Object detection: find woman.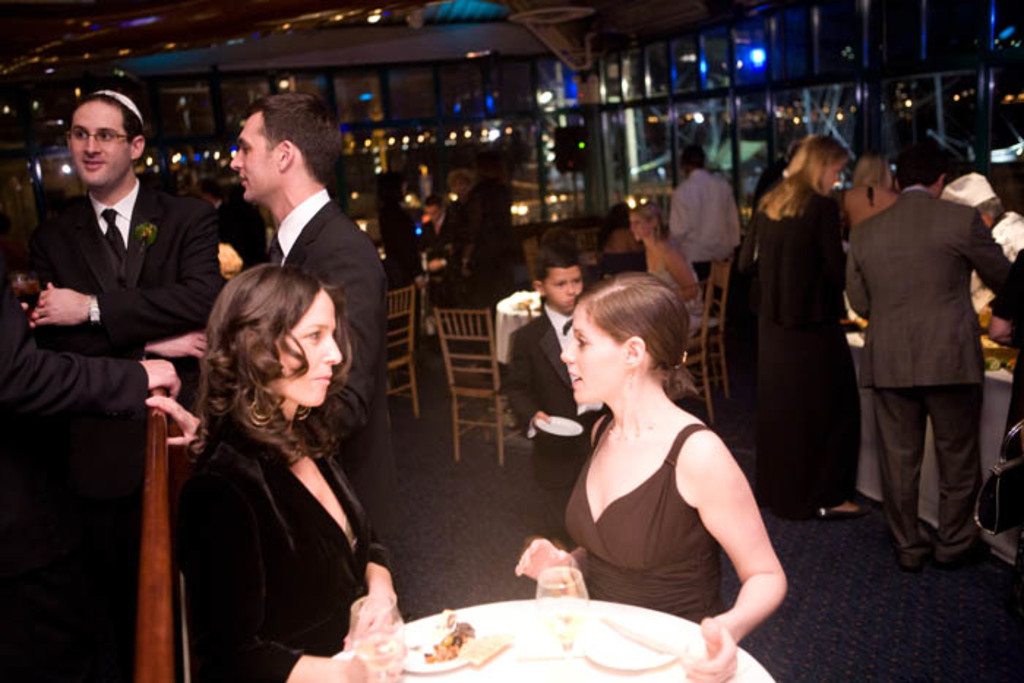
736 130 869 518.
